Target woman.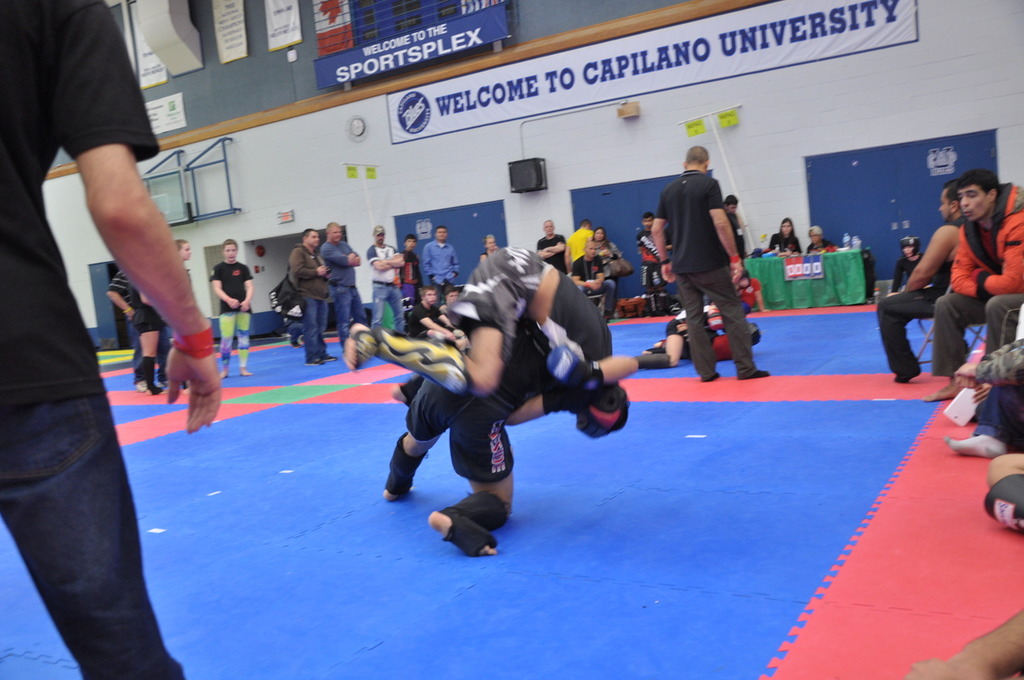
Target region: detection(592, 226, 621, 305).
